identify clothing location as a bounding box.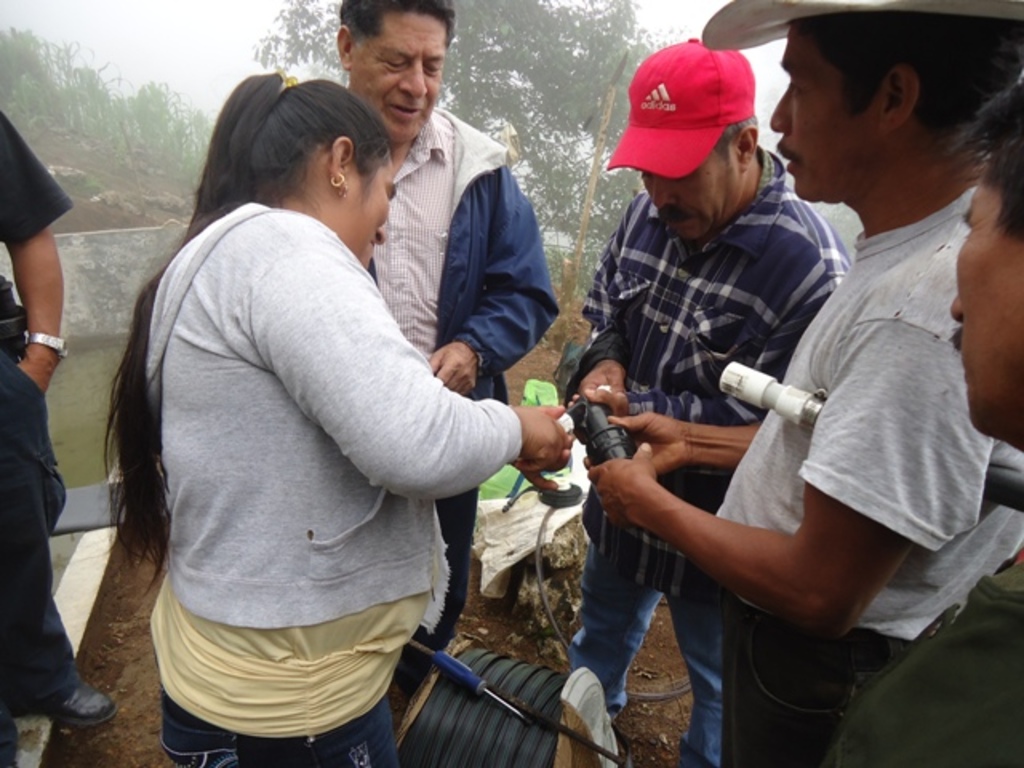
{"x1": 710, "y1": 198, "x2": 1006, "y2": 758}.
